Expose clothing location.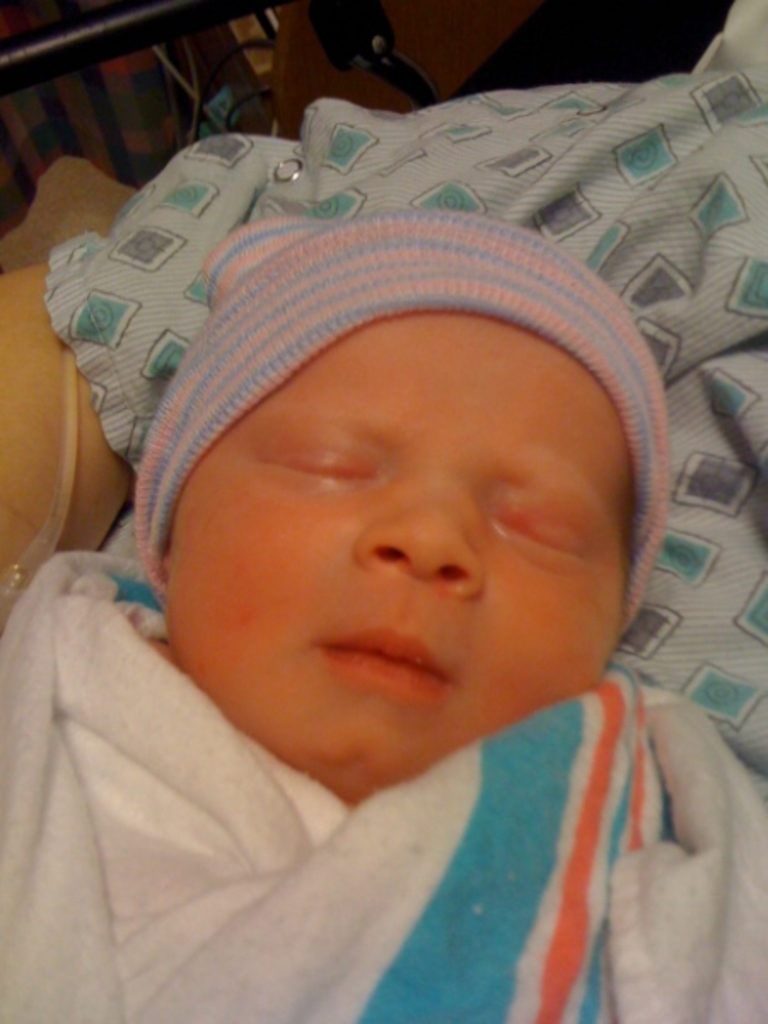
Exposed at x1=0 y1=546 x2=766 y2=1022.
